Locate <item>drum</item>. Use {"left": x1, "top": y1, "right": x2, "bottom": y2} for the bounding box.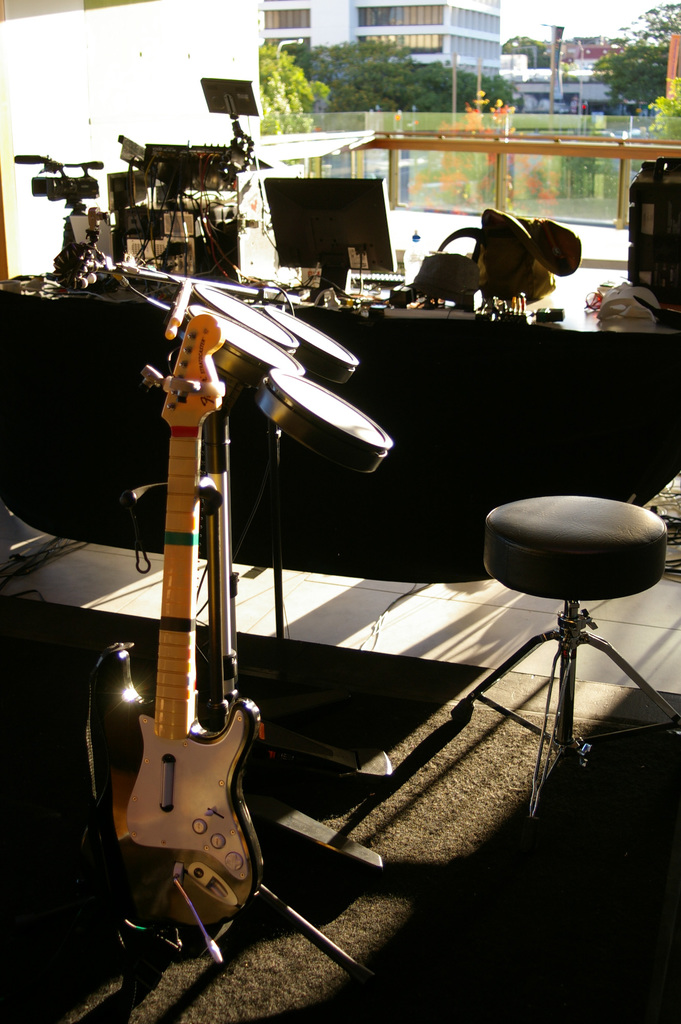
{"left": 262, "top": 305, "right": 360, "bottom": 383}.
